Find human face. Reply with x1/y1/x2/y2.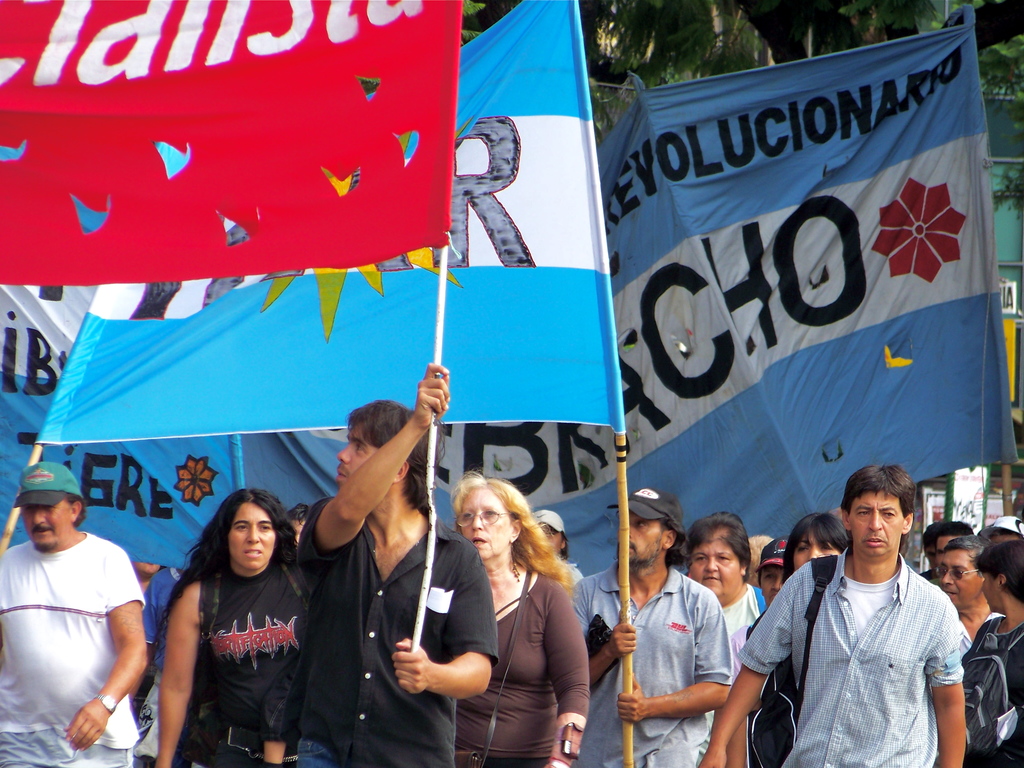
330/419/374/488.
